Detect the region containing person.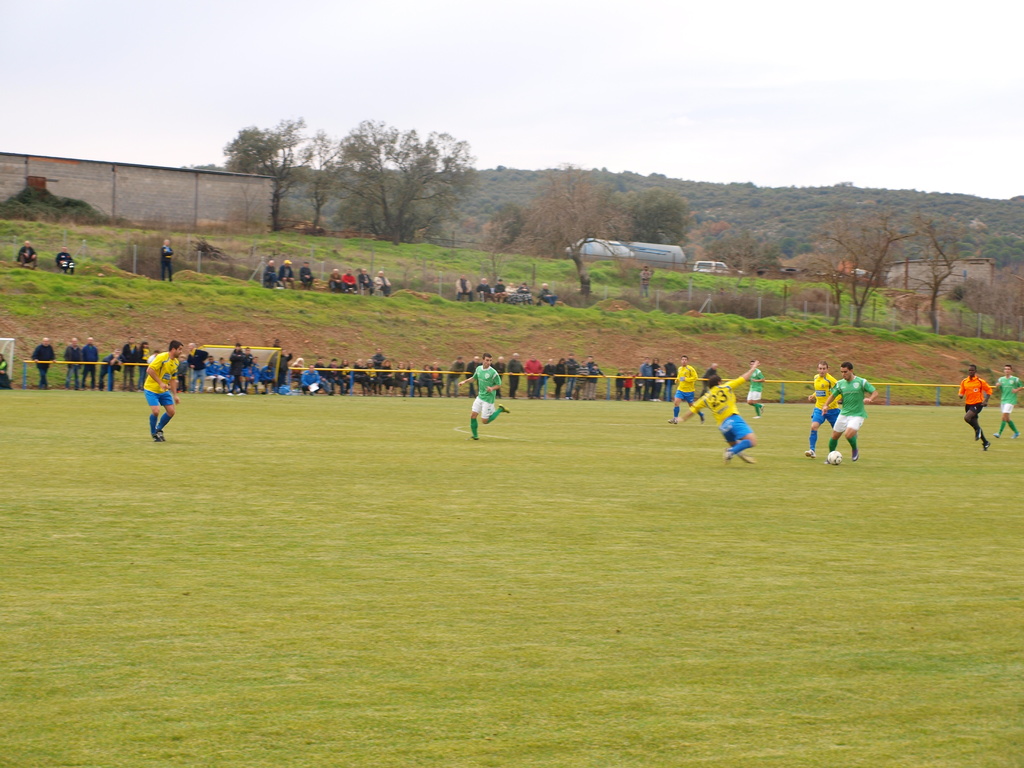
472 276 493 306.
